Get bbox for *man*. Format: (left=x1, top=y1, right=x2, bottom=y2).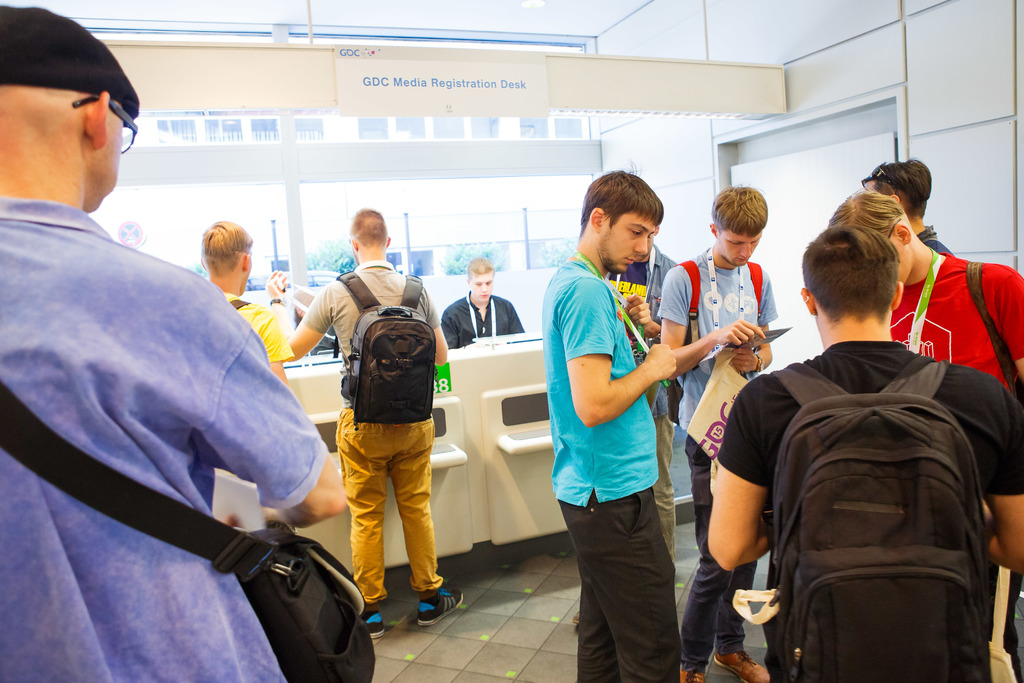
(left=0, top=0, right=375, bottom=682).
